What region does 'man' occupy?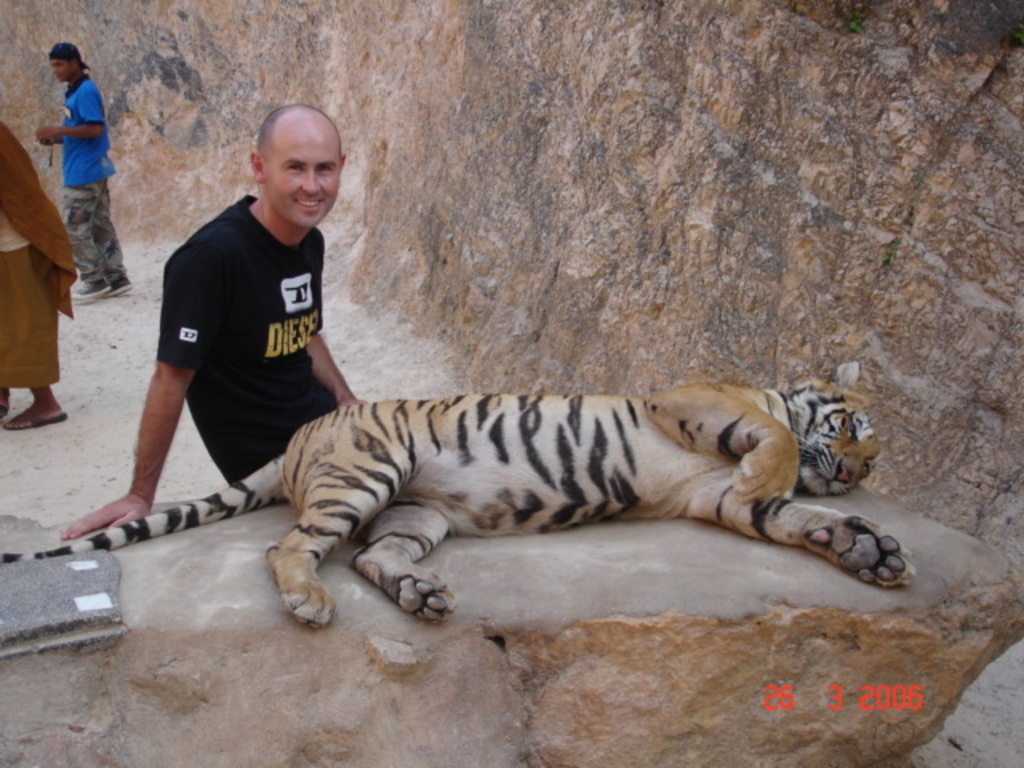
[117, 106, 387, 554].
